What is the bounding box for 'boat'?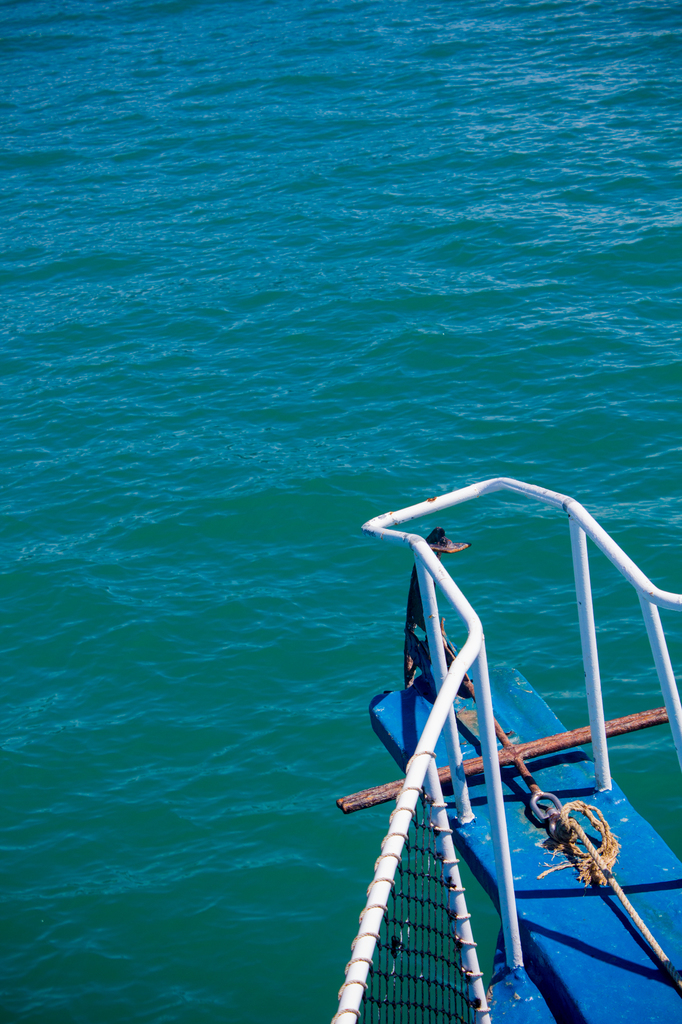
x1=308 y1=465 x2=681 y2=1023.
